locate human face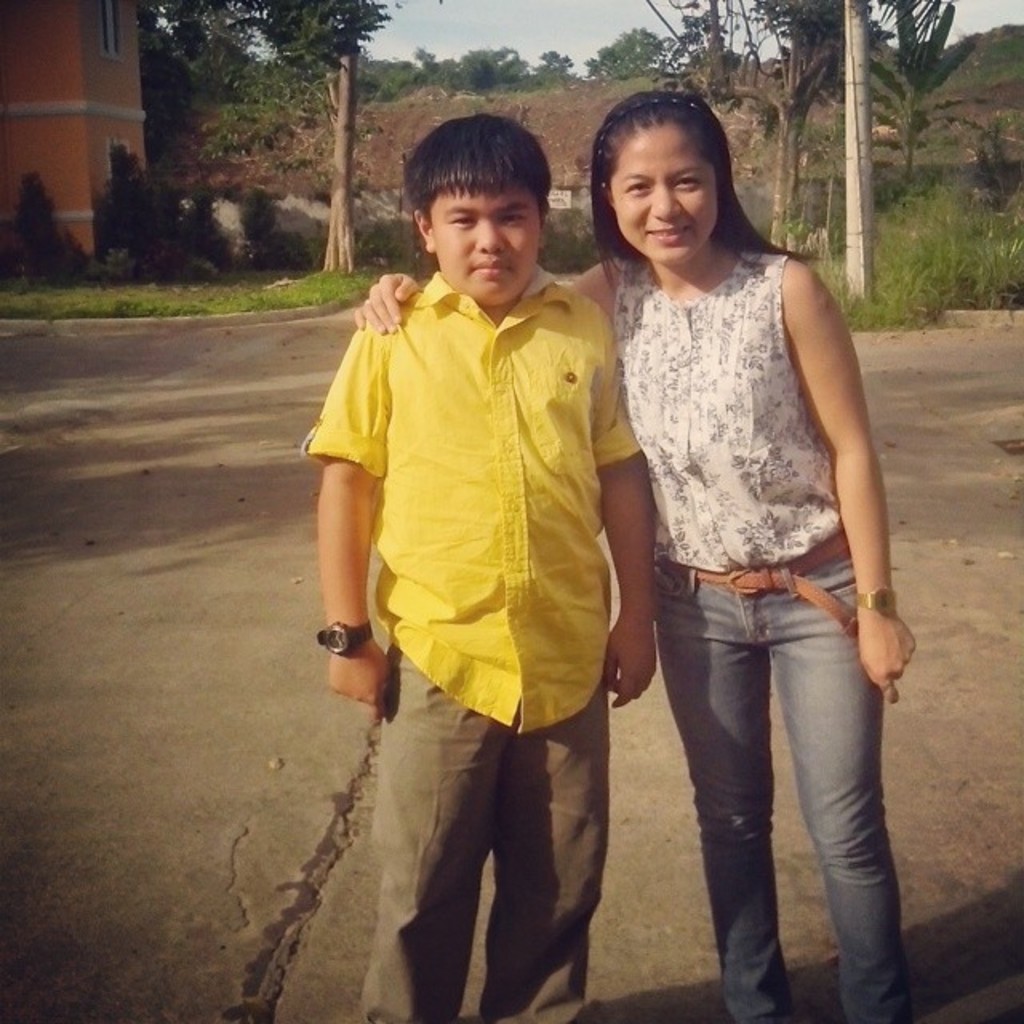
(left=610, top=128, right=715, bottom=267)
